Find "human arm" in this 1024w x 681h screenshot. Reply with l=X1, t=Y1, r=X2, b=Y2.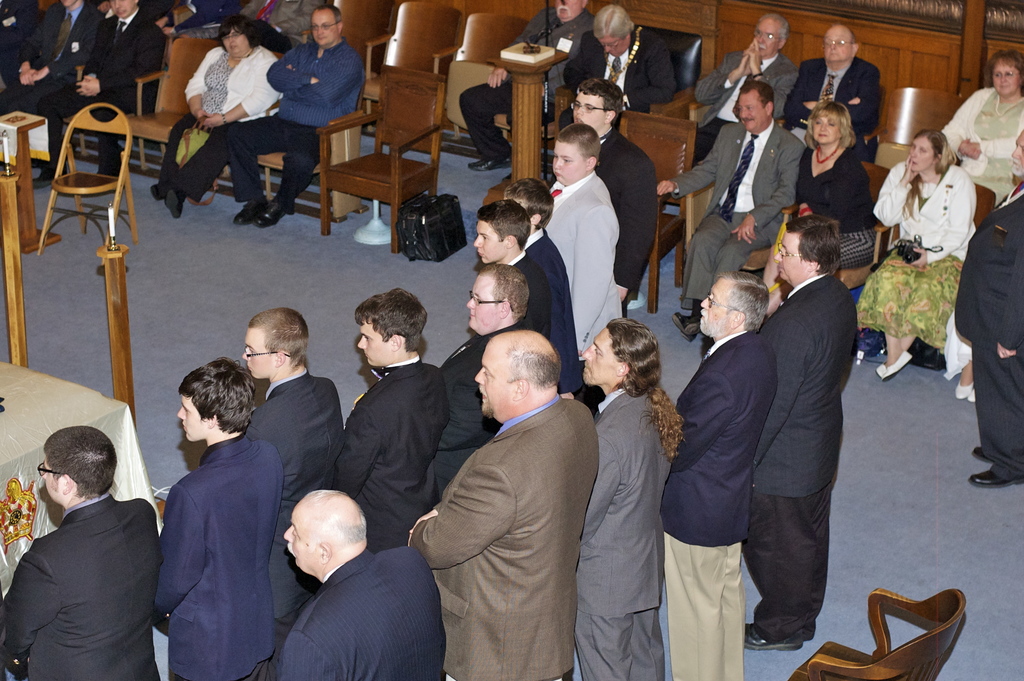
l=195, t=60, r=273, b=131.
